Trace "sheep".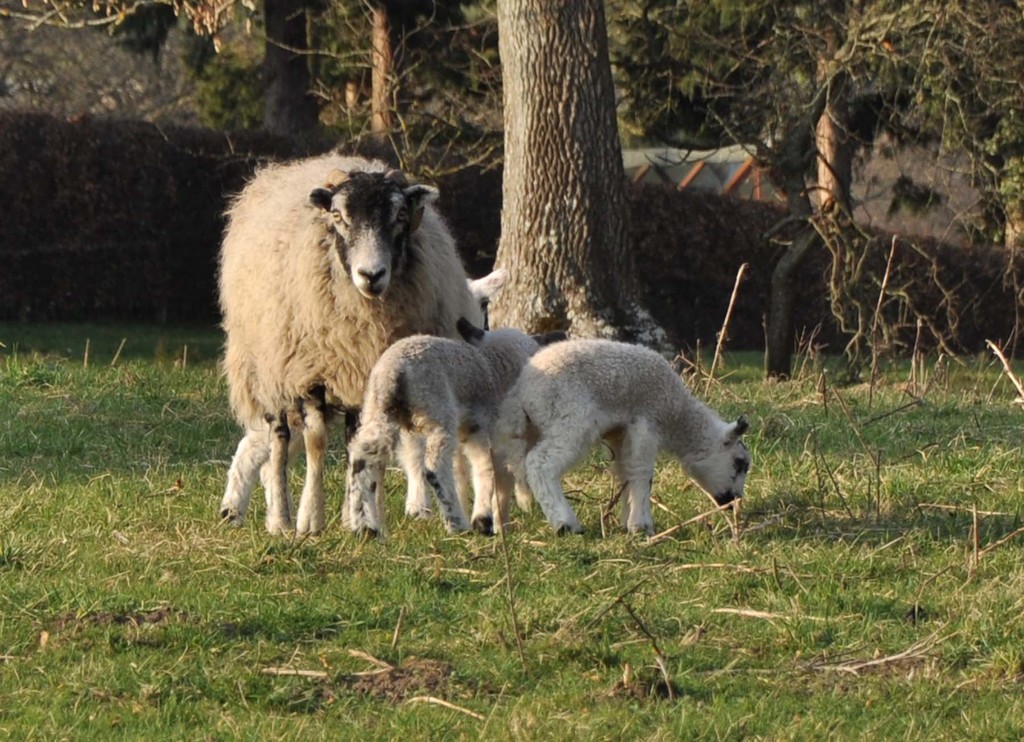
Traced to (x1=485, y1=332, x2=760, y2=542).
